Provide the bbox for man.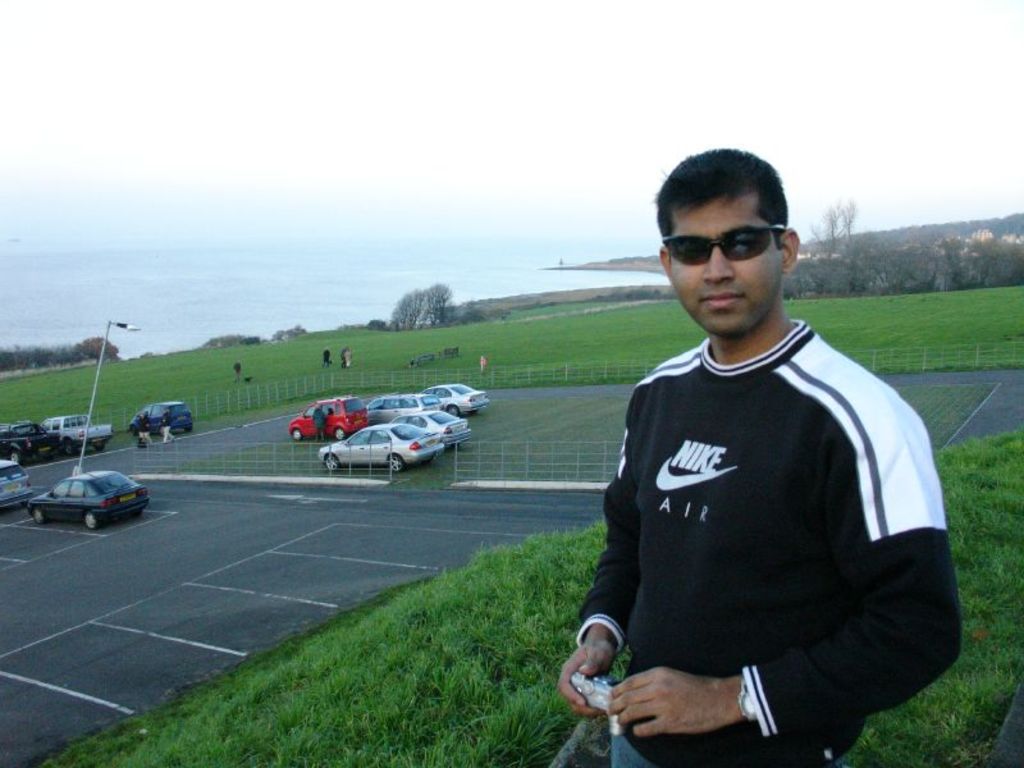
crop(160, 416, 174, 438).
